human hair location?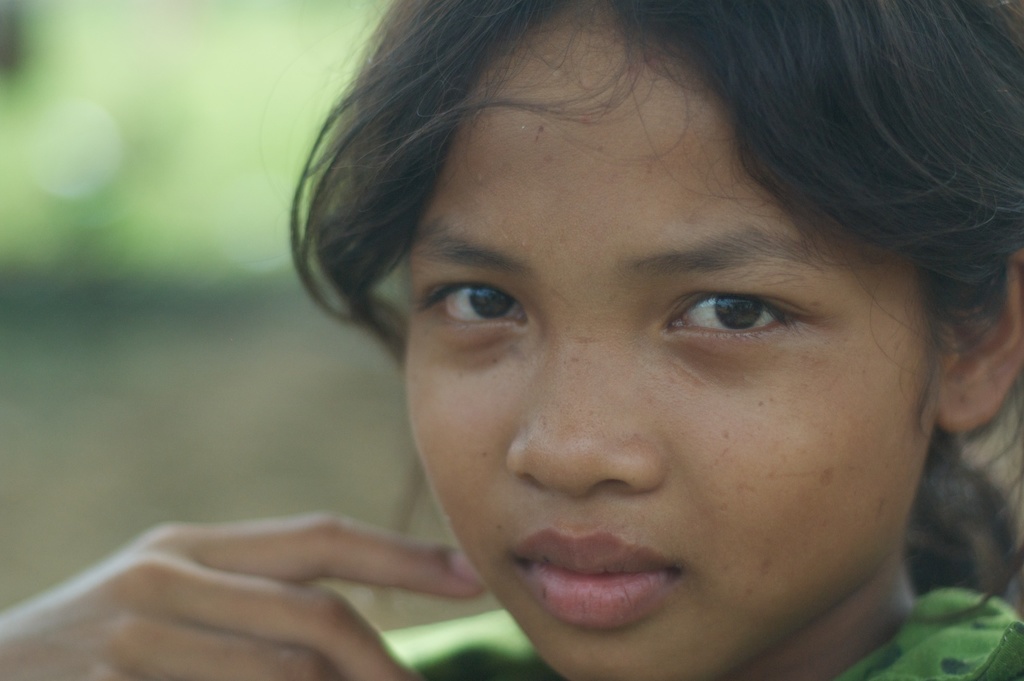
select_region(282, 0, 1023, 609)
